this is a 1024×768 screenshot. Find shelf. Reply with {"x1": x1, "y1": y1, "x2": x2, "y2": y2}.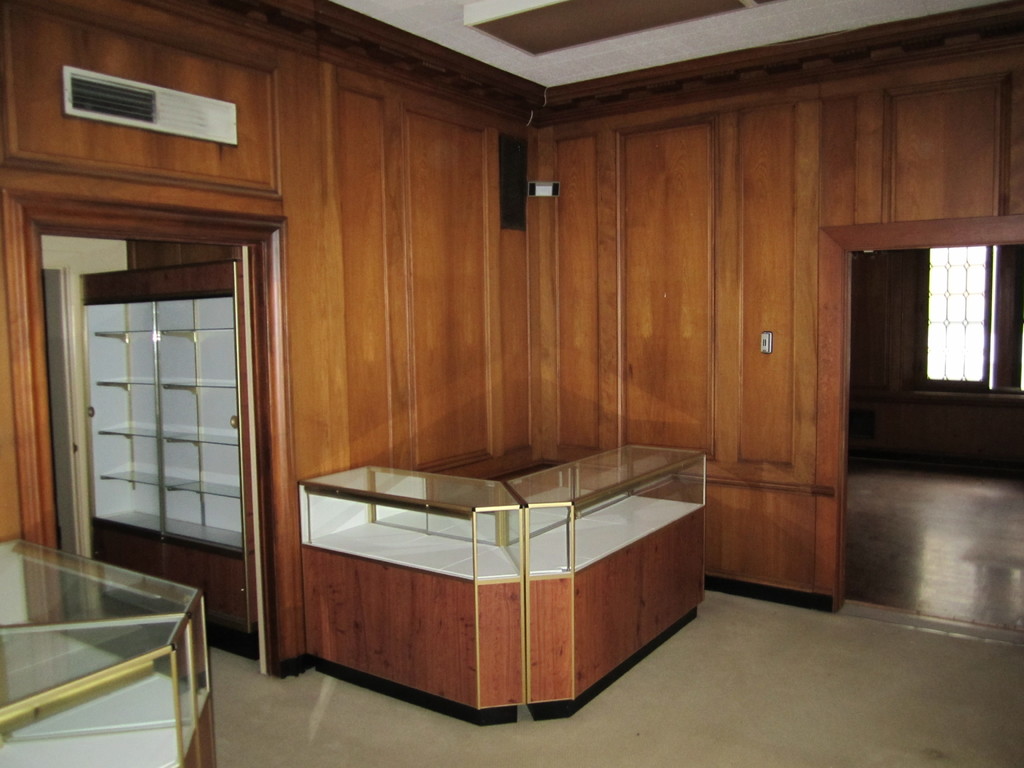
{"x1": 71, "y1": 264, "x2": 253, "y2": 660}.
